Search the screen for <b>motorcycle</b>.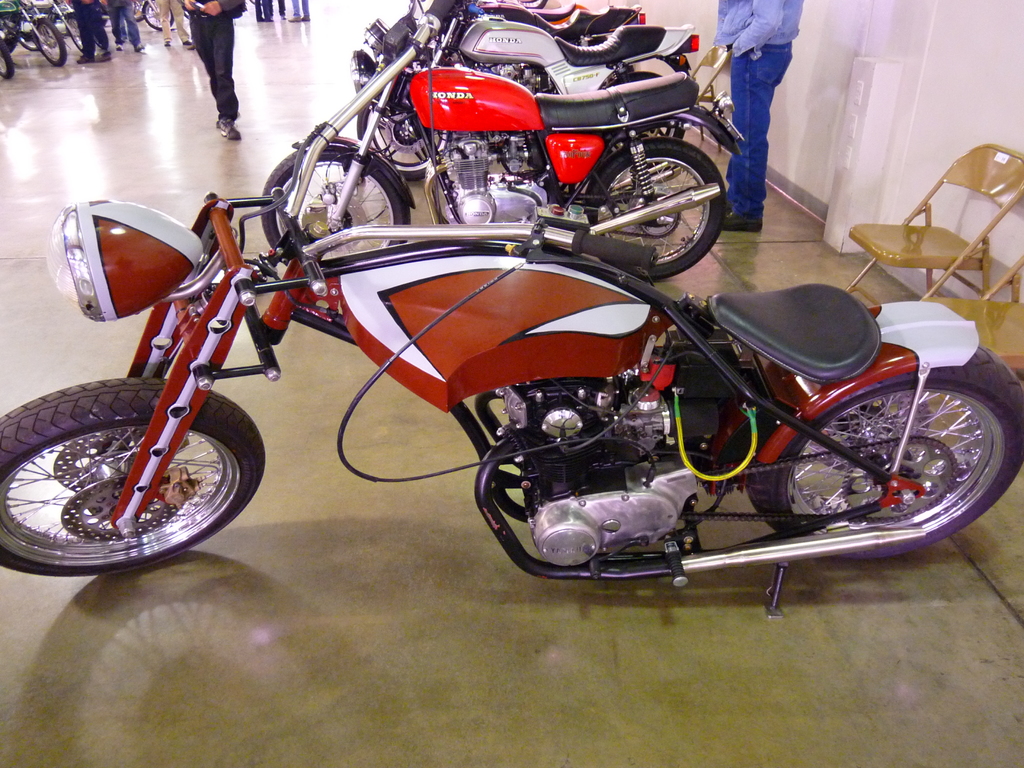
Found at box(260, 18, 744, 286).
